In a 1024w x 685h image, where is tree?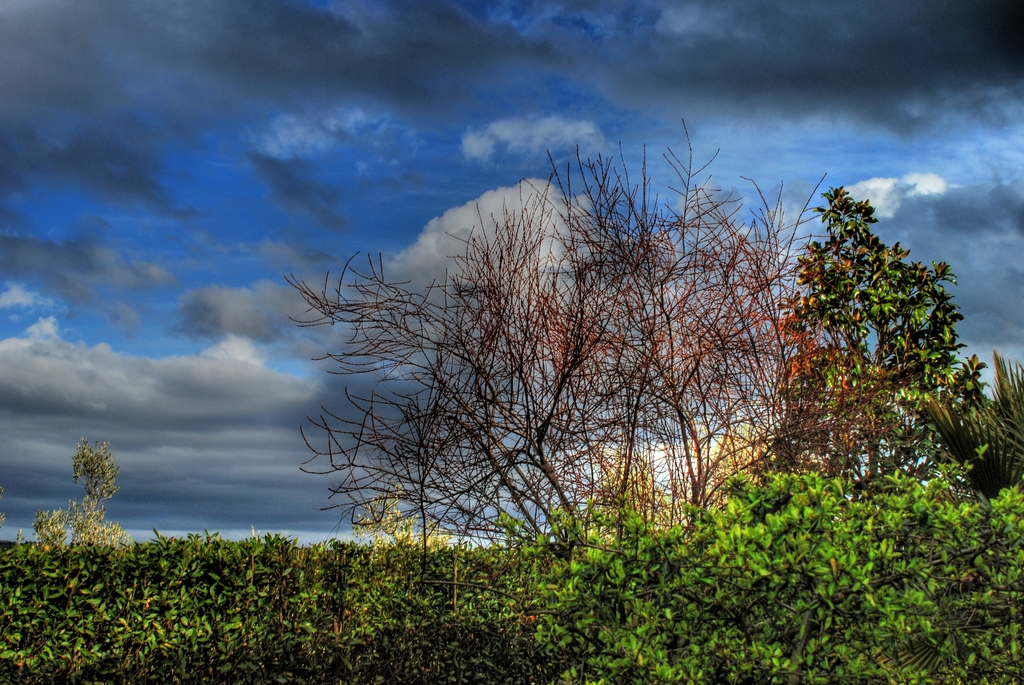
{"left": 588, "top": 455, "right": 684, "bottom": 533}.
